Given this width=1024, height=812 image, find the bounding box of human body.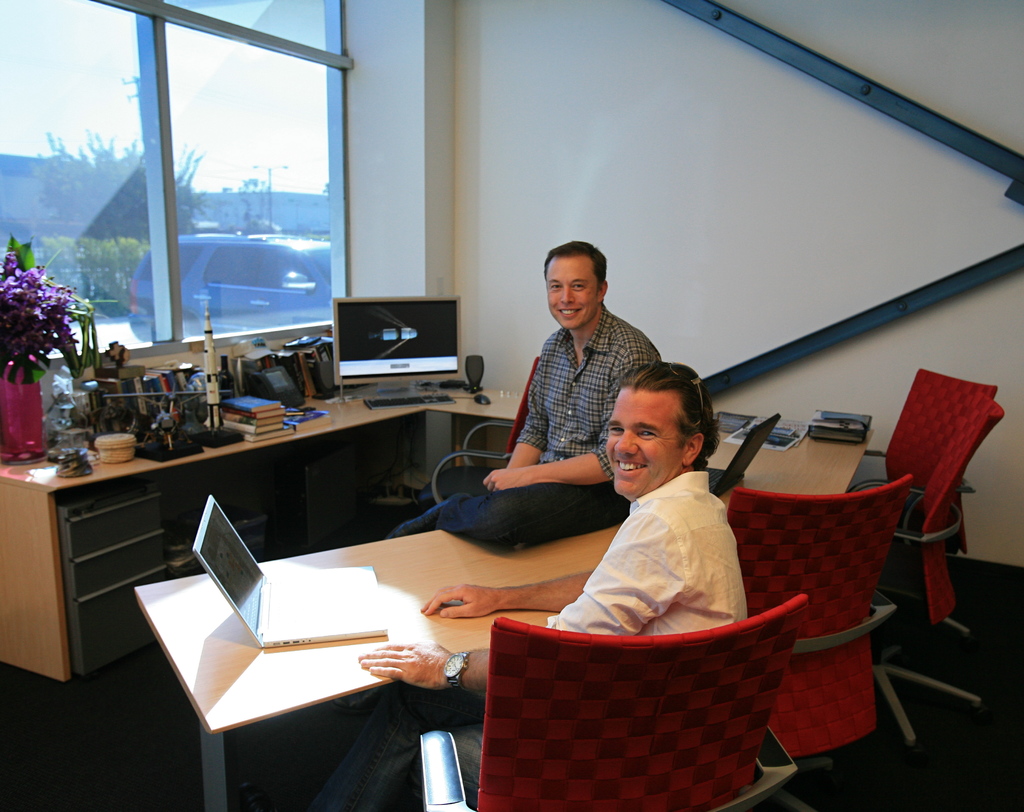
l=403, t=237, r=662, b=547.
